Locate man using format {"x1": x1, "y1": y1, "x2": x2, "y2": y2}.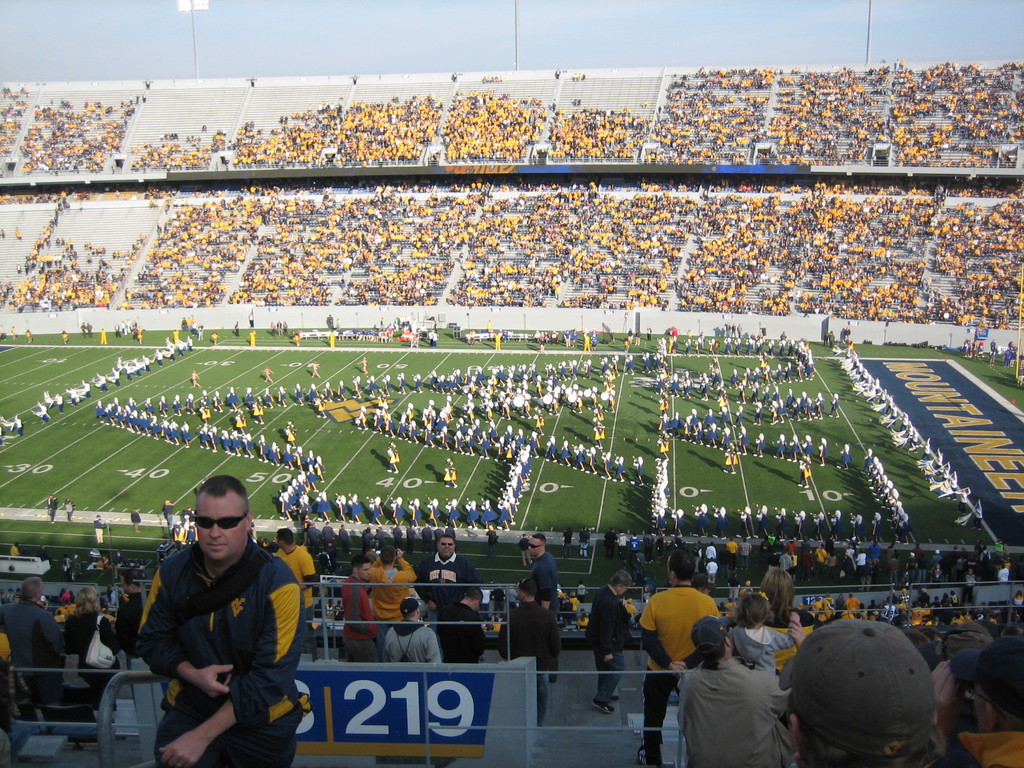
{"x1": 550, "y1": 328, "x2": 556, "y2": 342}.
